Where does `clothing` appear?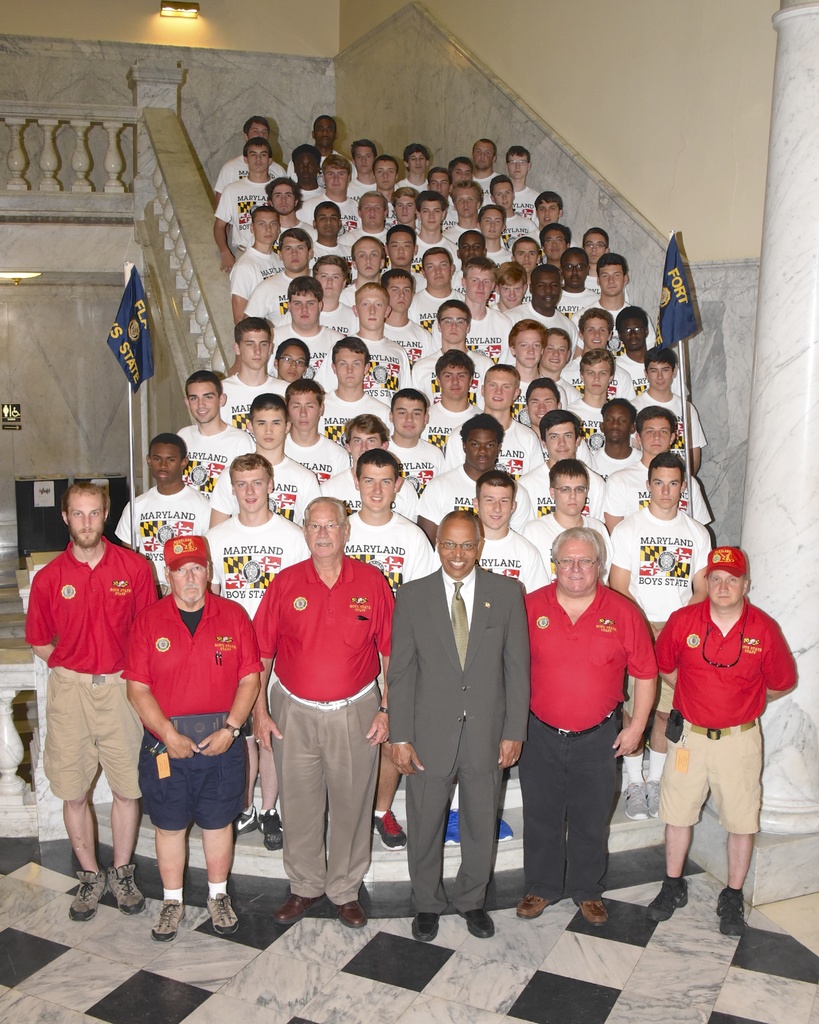
Appears at region(583, 446, 632, 488).
